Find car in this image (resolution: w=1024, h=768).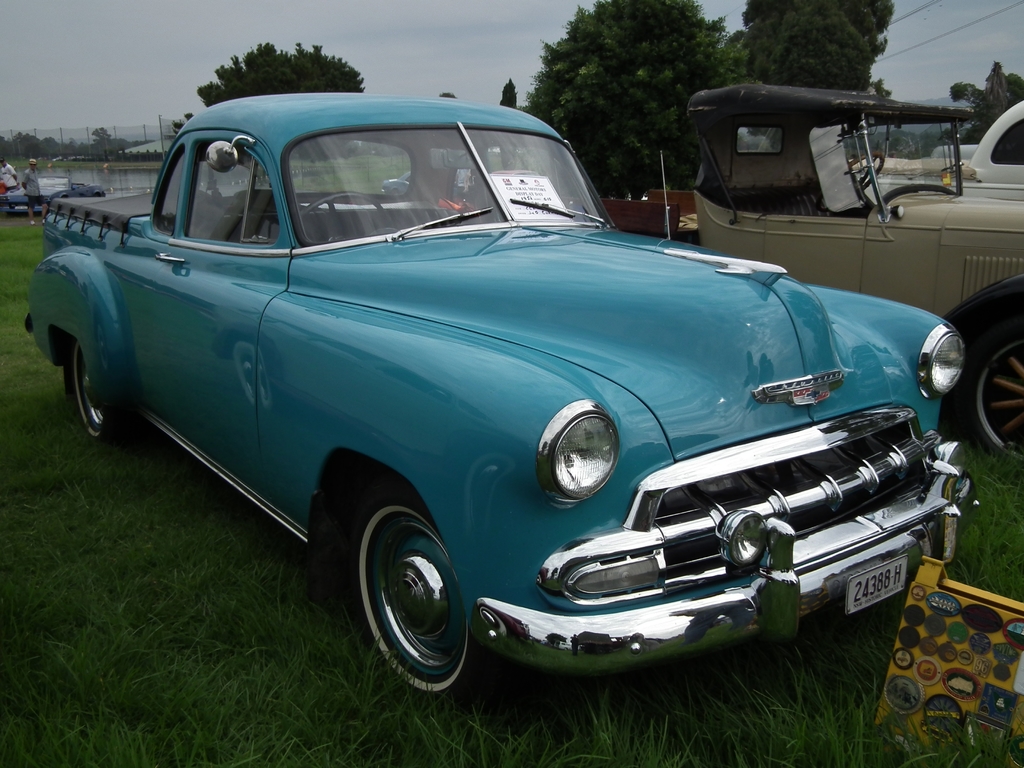
[left=25, top=93, right=980, bottom=720].
